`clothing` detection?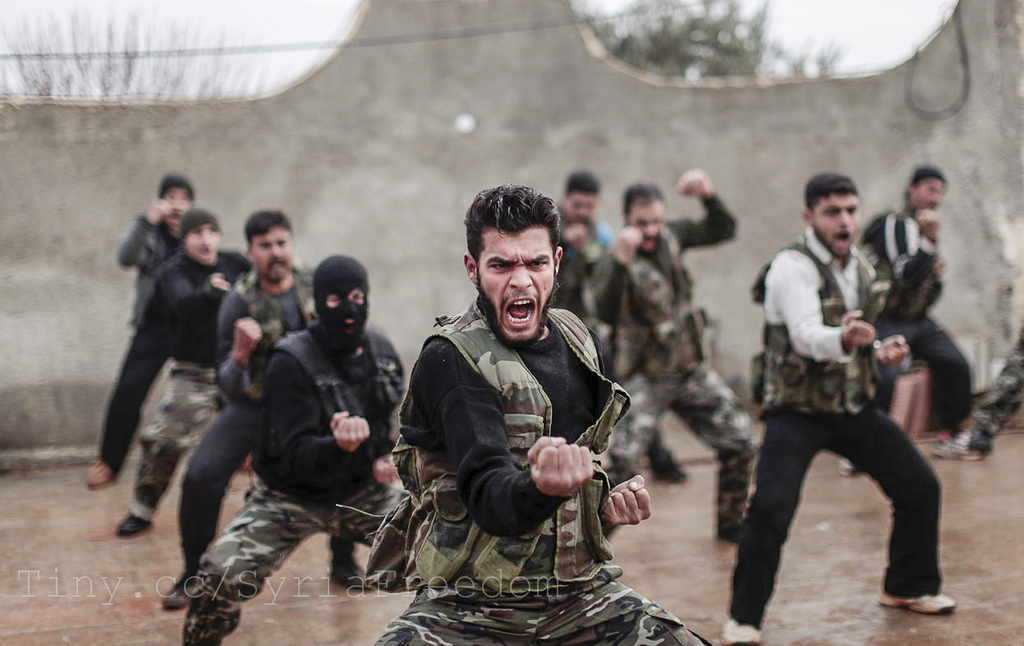
select_region(727, 229, 967, 632)
